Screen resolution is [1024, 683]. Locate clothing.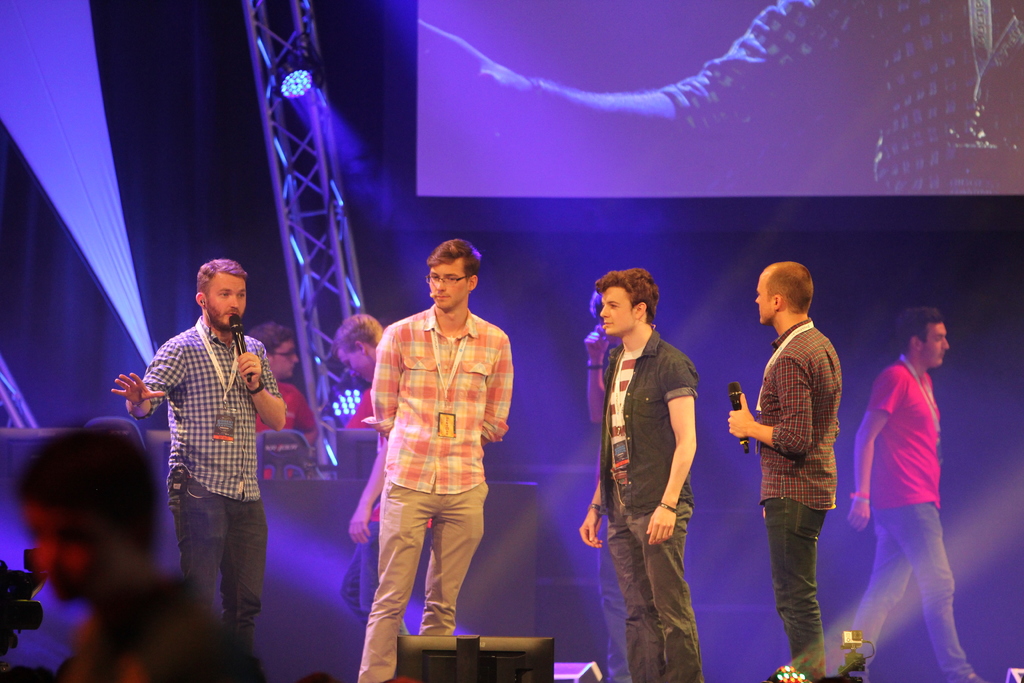
pyautogui.locateOnScreen(596, 323, 704, 514).
